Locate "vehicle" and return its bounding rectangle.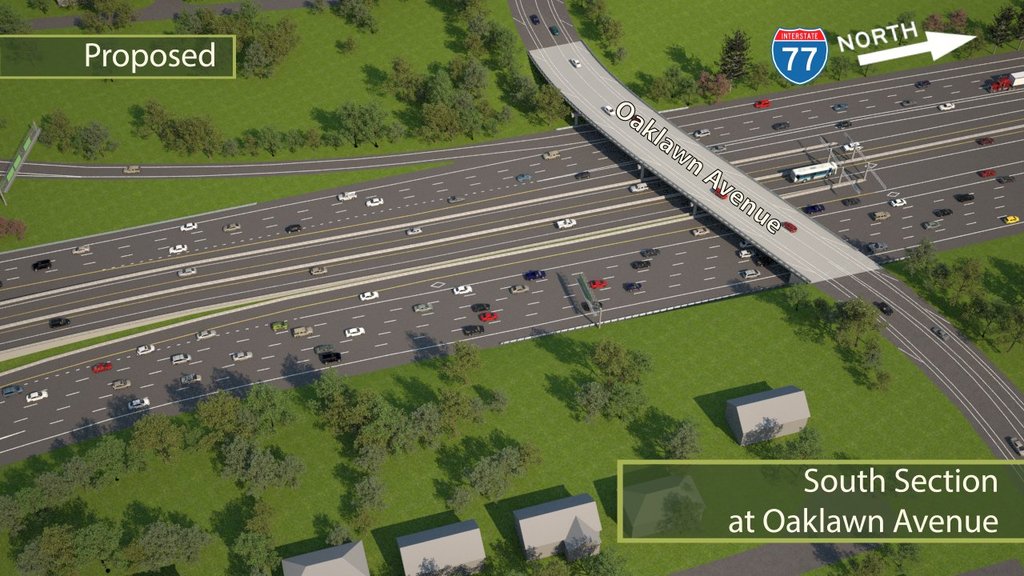
l=890, t=194, r=909, b=207.
